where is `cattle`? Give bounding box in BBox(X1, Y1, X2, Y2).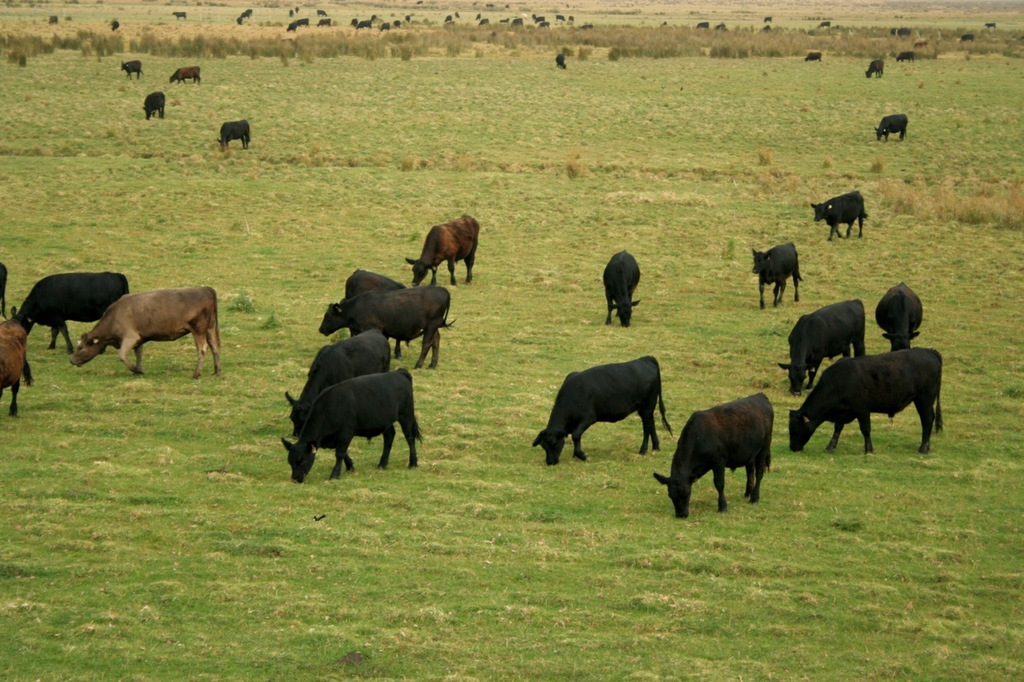
BBox(346, 270, 410, 360).
